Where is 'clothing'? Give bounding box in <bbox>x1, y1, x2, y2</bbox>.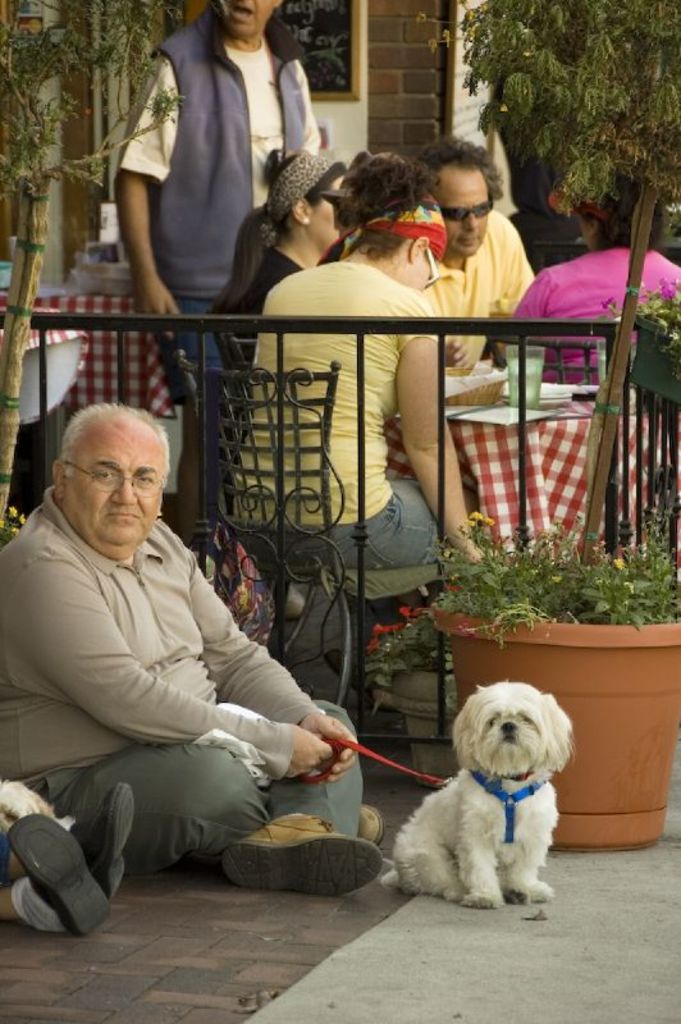
<bbox>215, 247, 303, 348</bbox>.
